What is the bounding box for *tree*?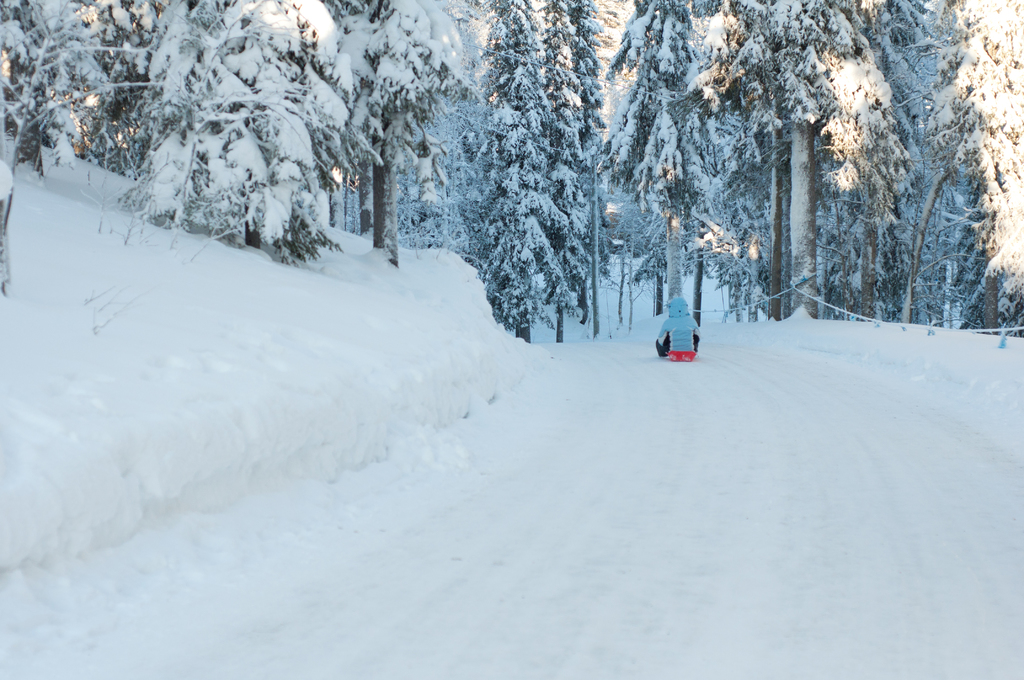
bbox(313, 0, 451, 265).
